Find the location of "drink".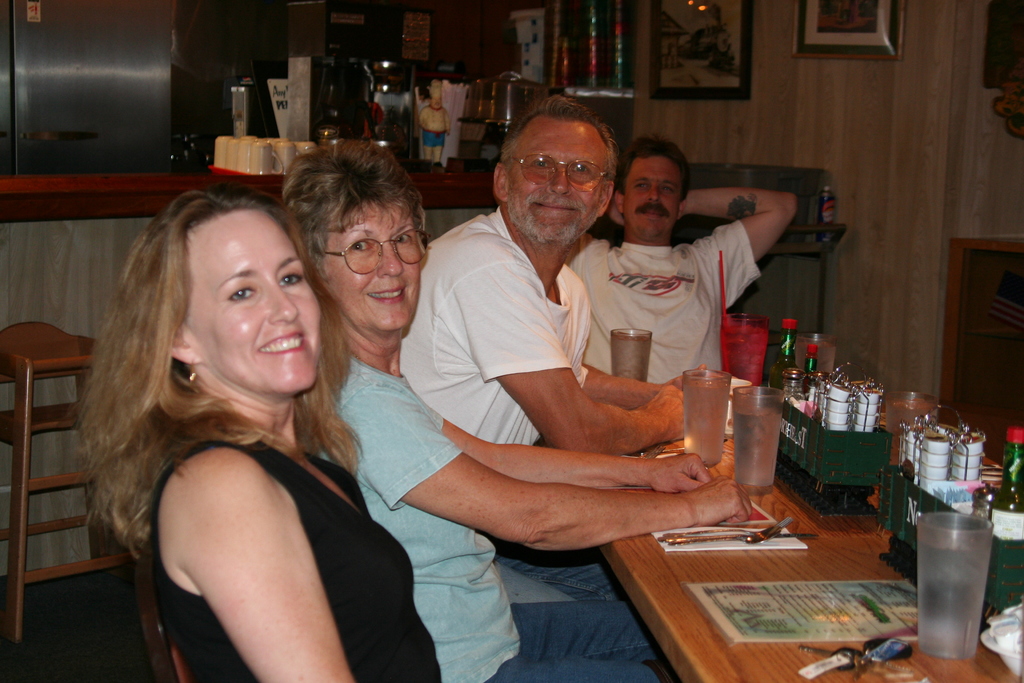
Location: {"left": 725, "top": 310, "right": 762, "bottom": 386}.
